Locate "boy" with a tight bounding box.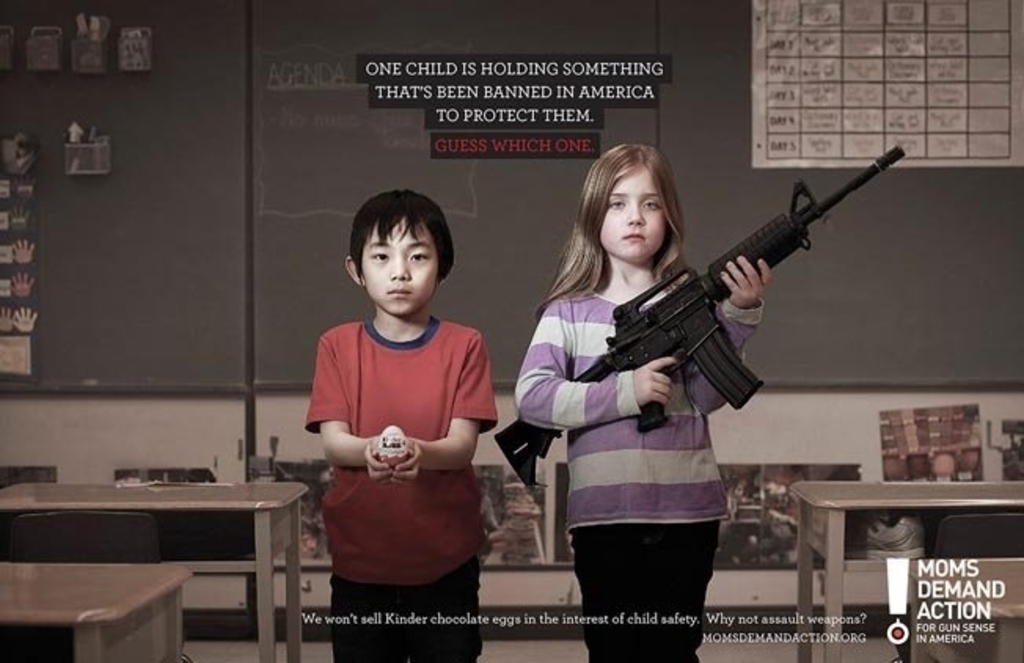
region(303, 192, 496, 661).
